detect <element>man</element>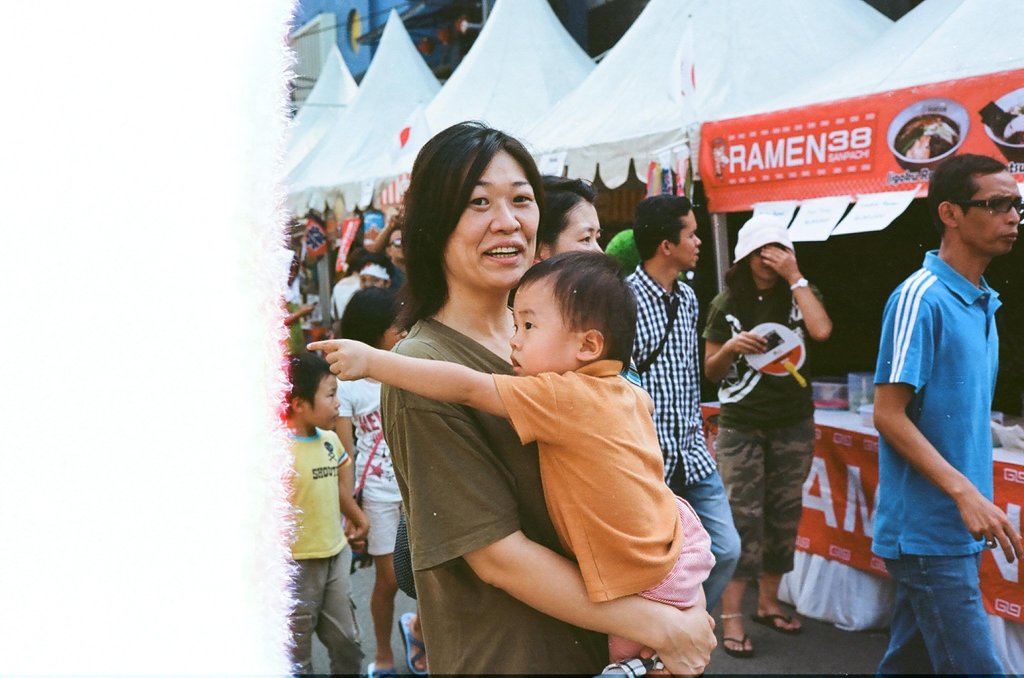
pyautogui.locateOnScreen(609, 189, 754, 616)
